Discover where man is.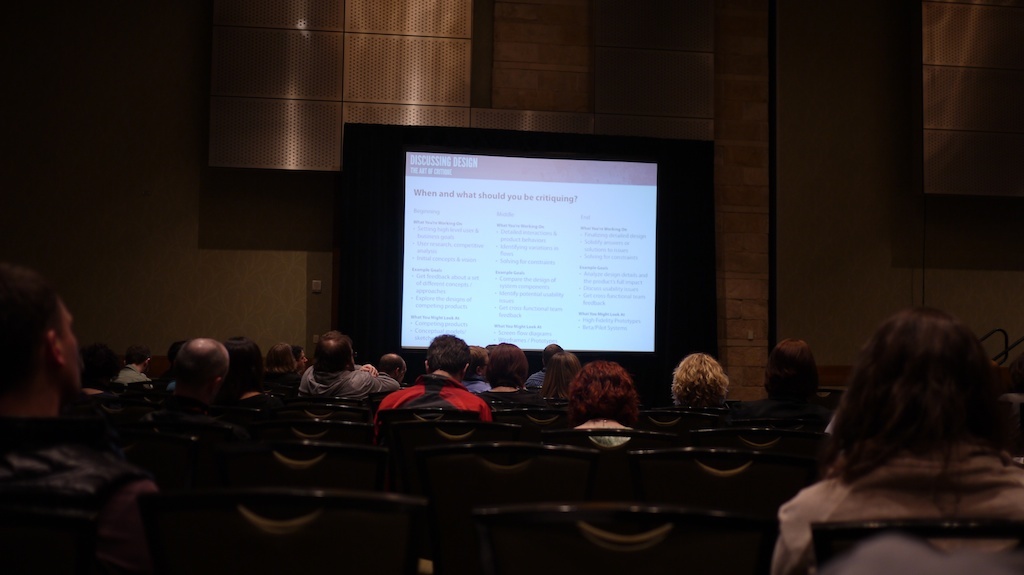
Discovered at left=370, top=353, right=412, bottom=390.
